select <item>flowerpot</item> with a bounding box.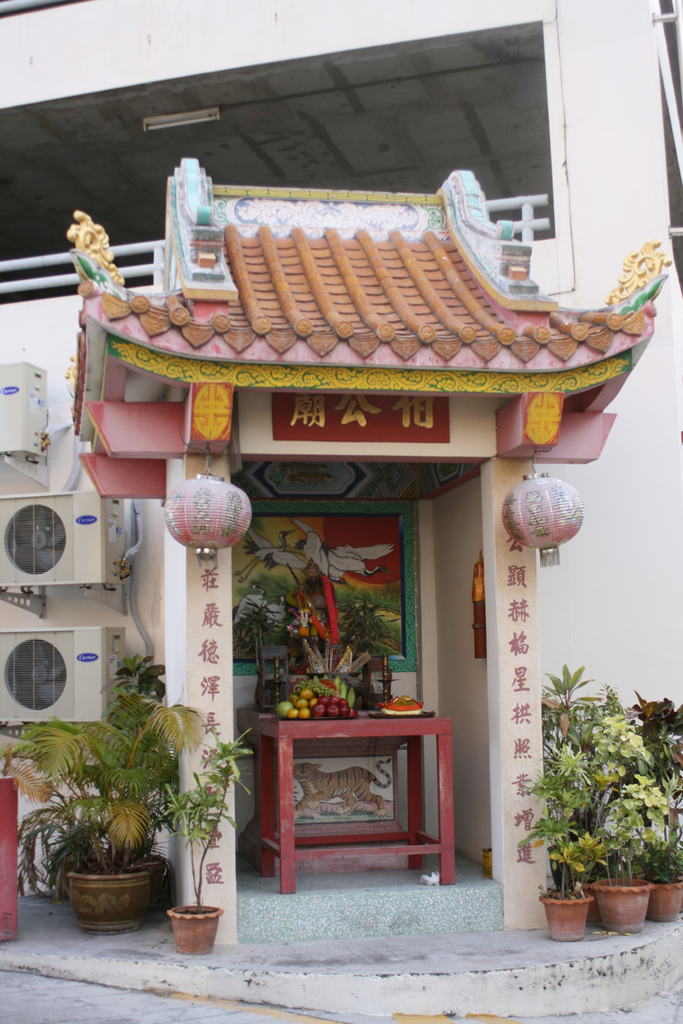
crop(166, 903, 226, 961).
